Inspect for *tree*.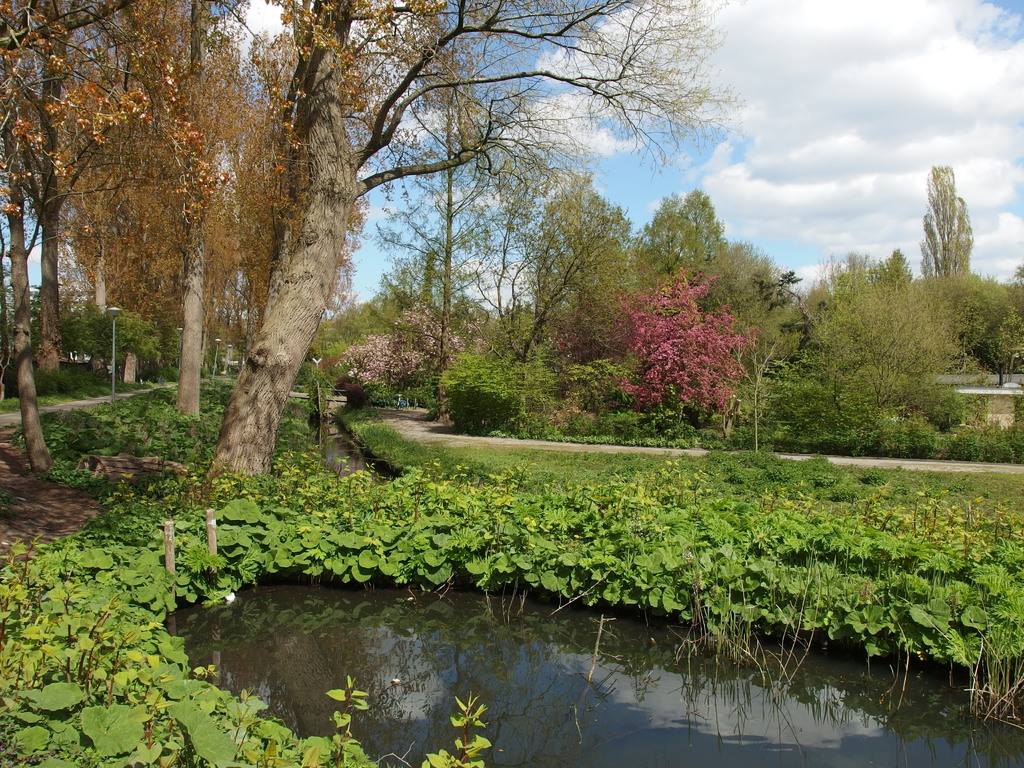
Inspection: 55/237/92/362.
